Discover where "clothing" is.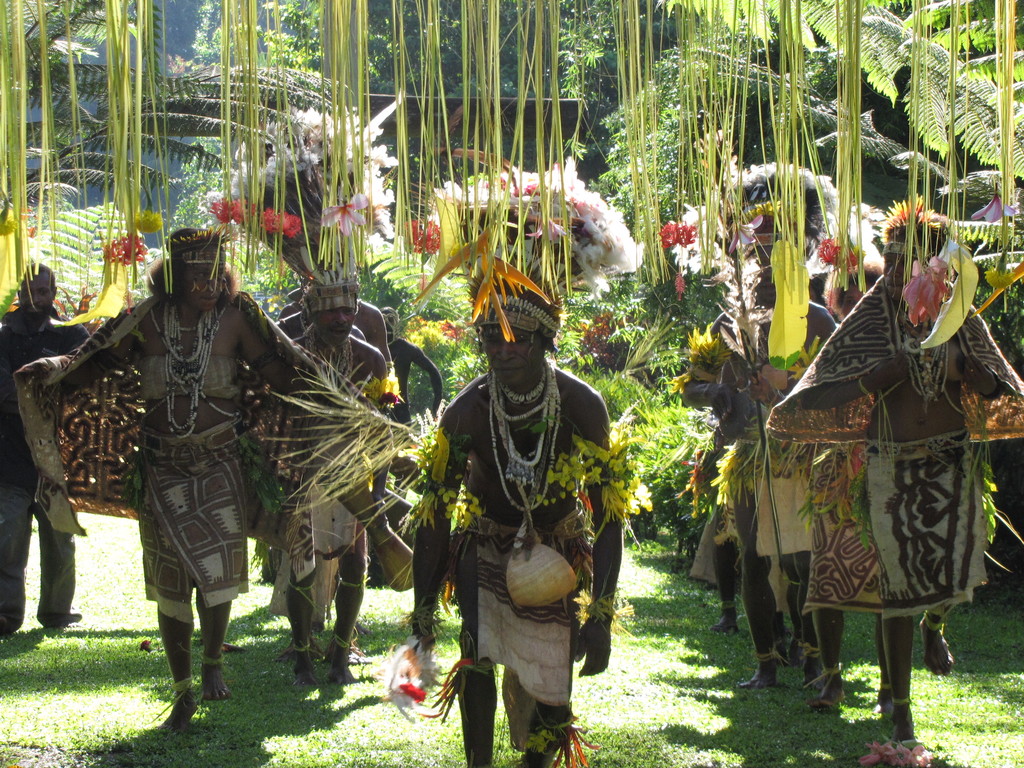
Discovered at crop(707, 254, 1023, 638).
